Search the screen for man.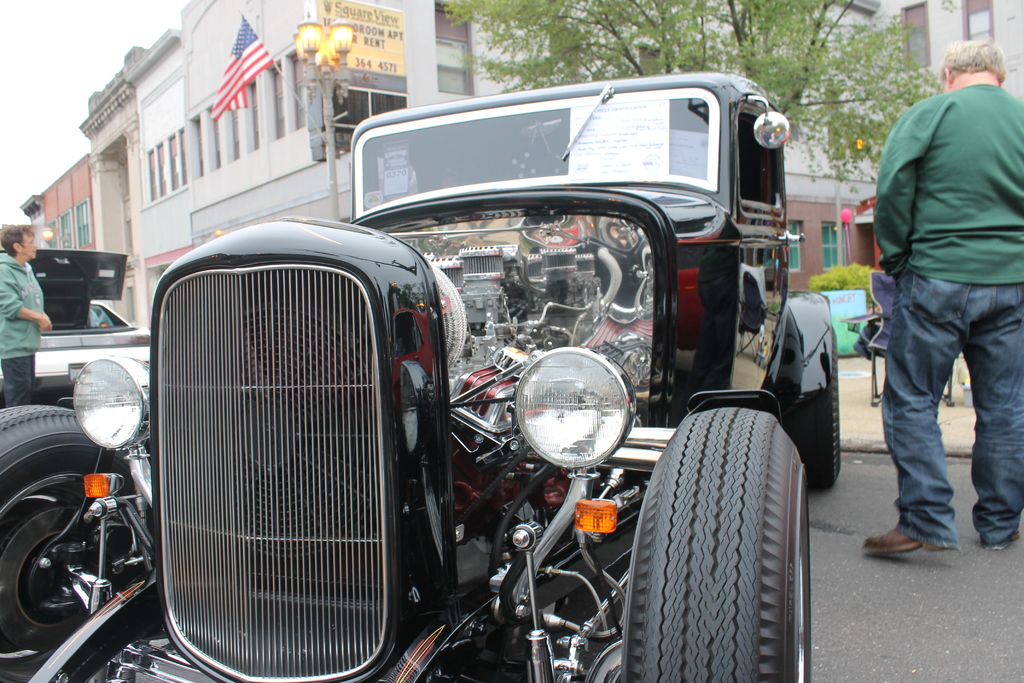
Found at region(854, 25, 1023, 574).
